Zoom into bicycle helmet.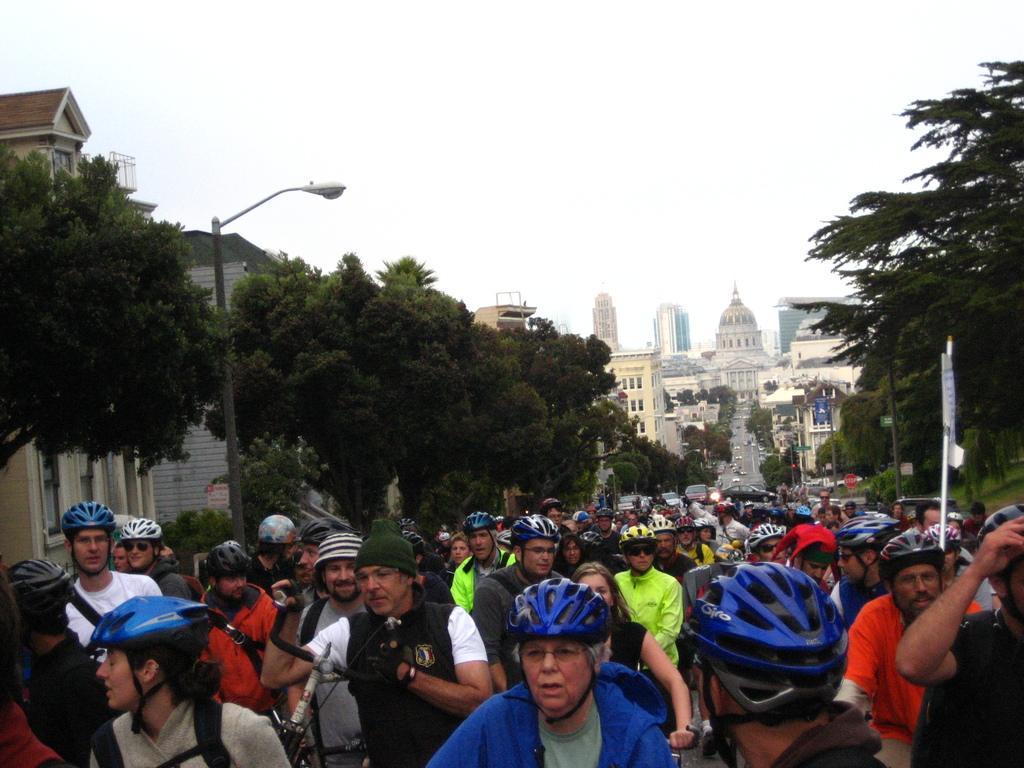
Zoom target: {"x1": 694, "y1": 517, "x2": 713, "y2": 547}.
